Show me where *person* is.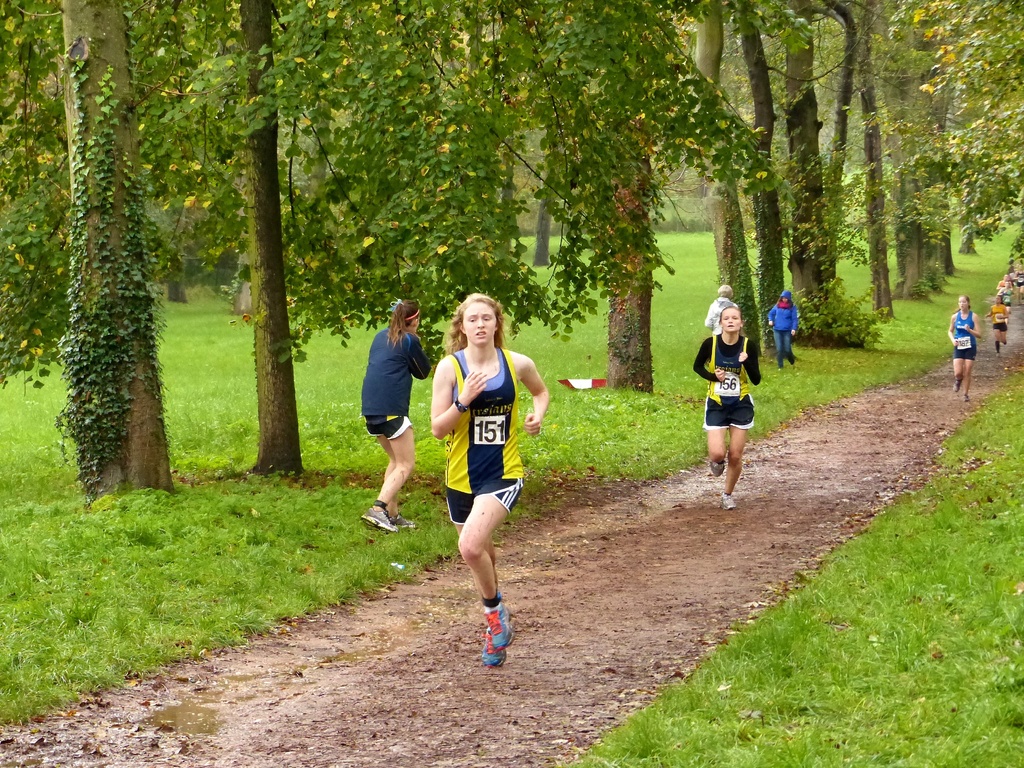
*person* is at l=950, t=294, r=977, b=400.
